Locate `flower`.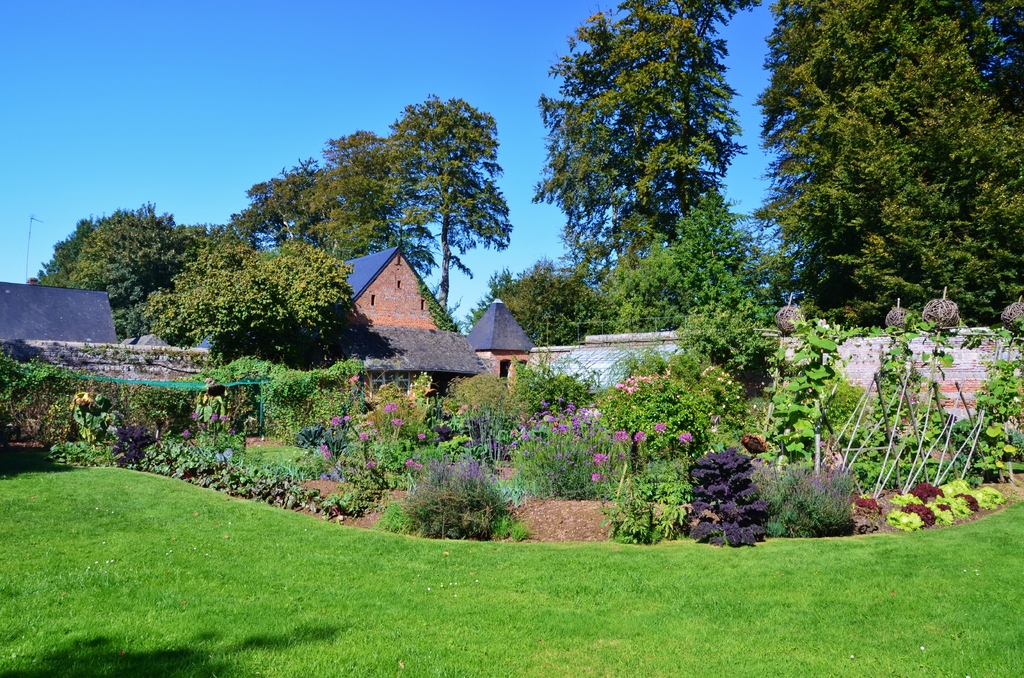
Bounding box: (left=675, top=431, right=691, bottom=441).
